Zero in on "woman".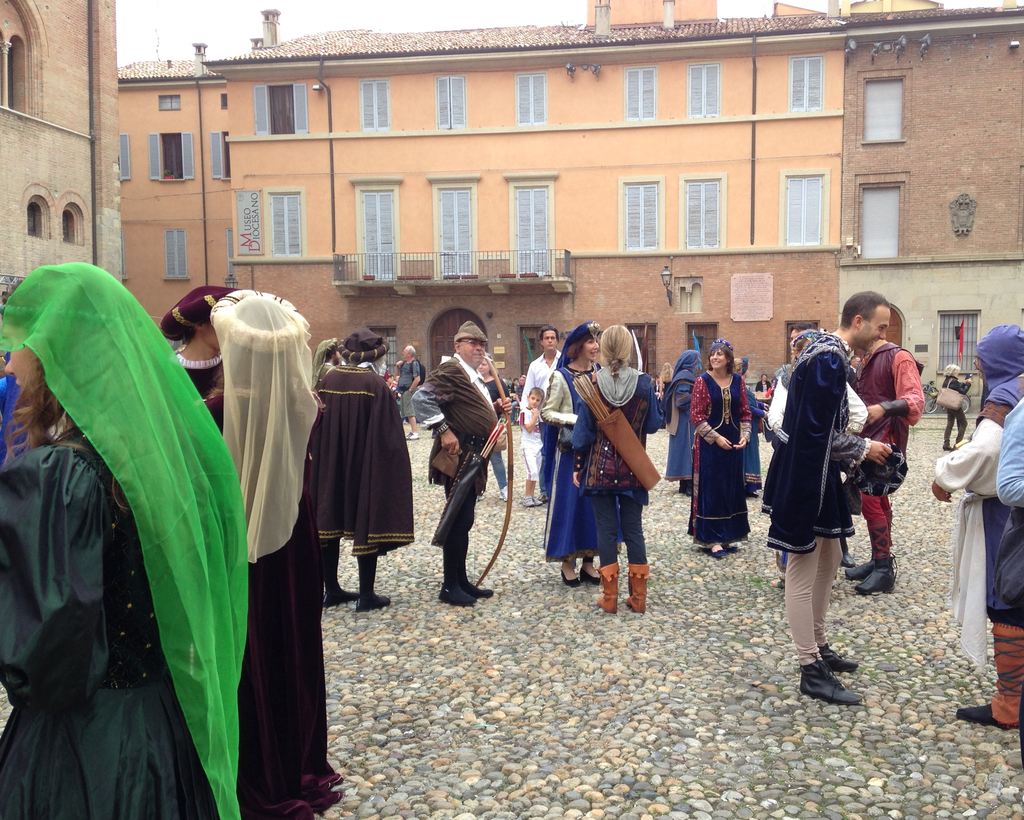
Zeroed in: bbox(570, 320, 662, 612).
